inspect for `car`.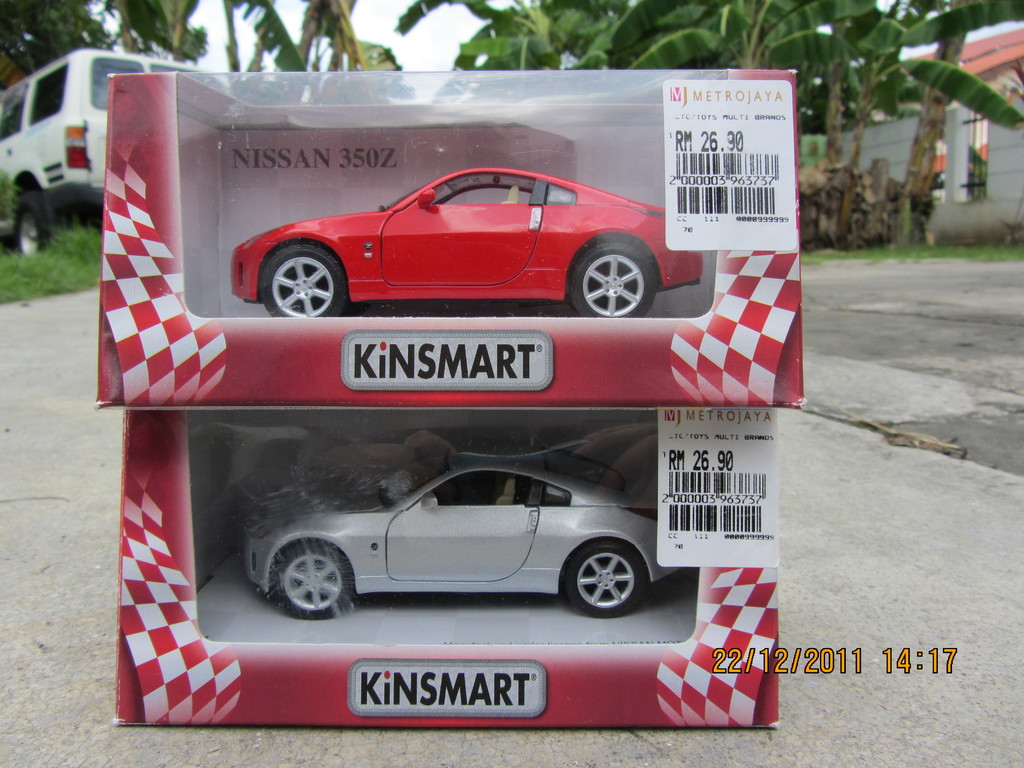
Inspection: {"left": 242, "top": 446, "right": 684, "bottom": 622}.
